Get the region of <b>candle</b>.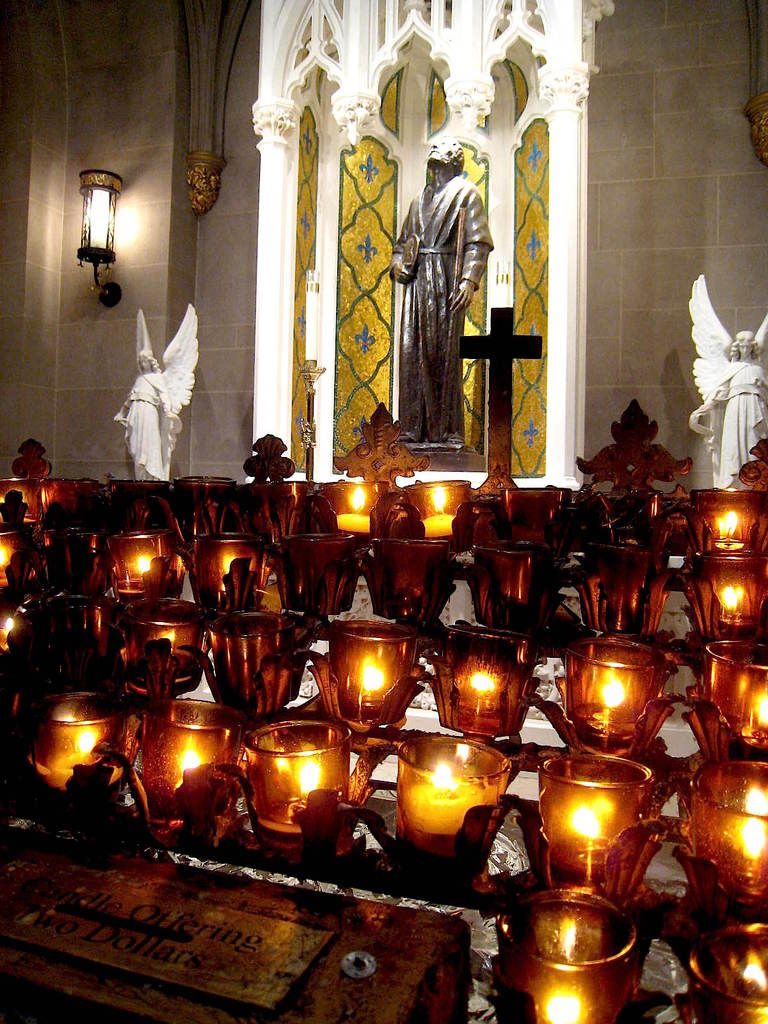
143 701 246 806.
